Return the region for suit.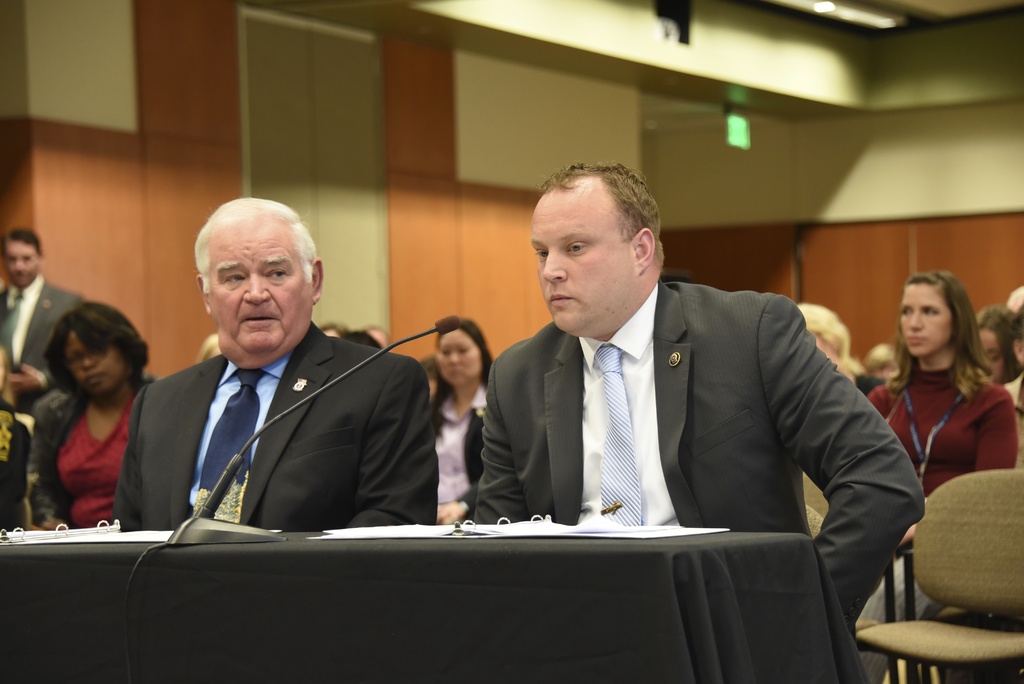
BBox(456, 232, 901, 586).
